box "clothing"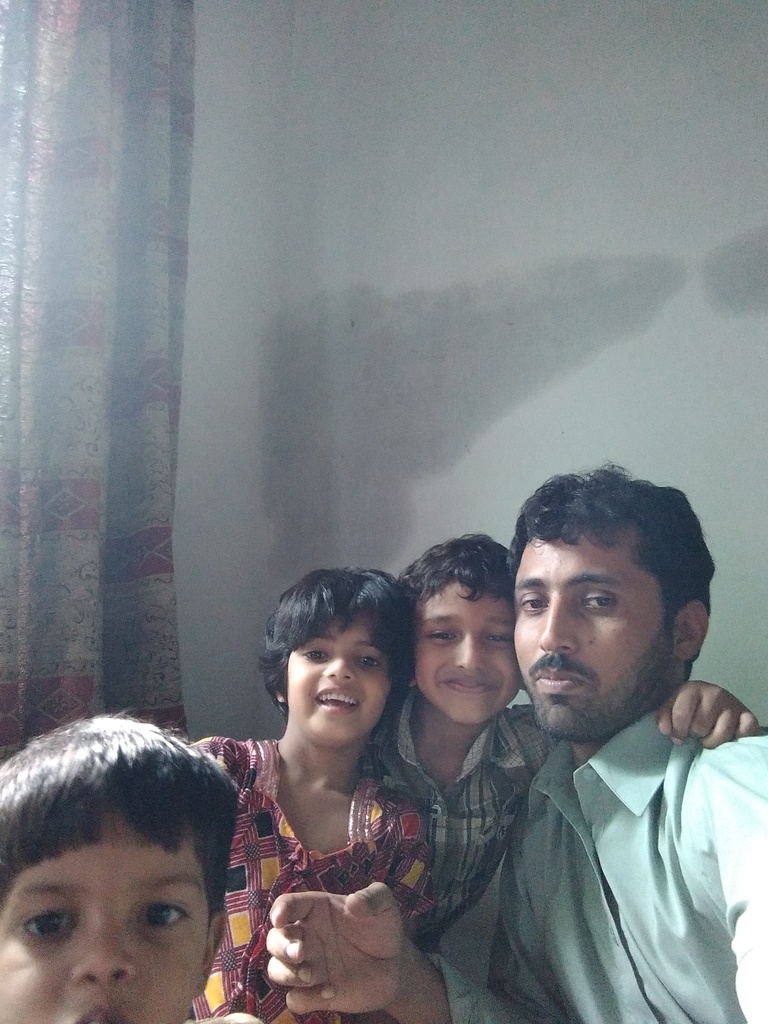
[425, 643, 753, 1023]
